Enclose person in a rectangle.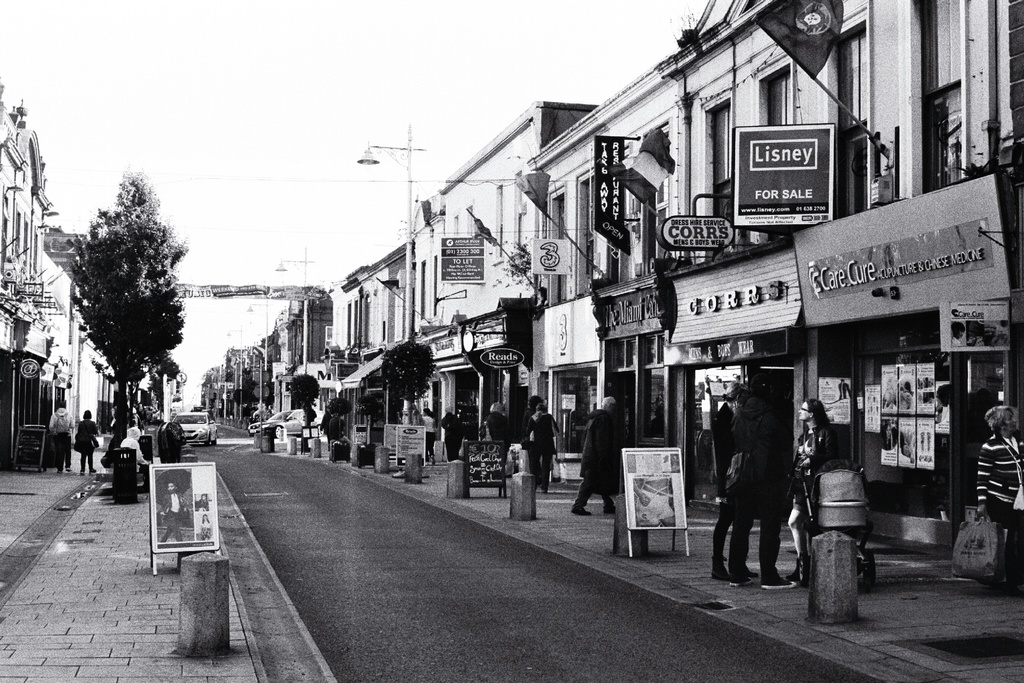
[x1=789, y1=395, x2=843, y2=578].
